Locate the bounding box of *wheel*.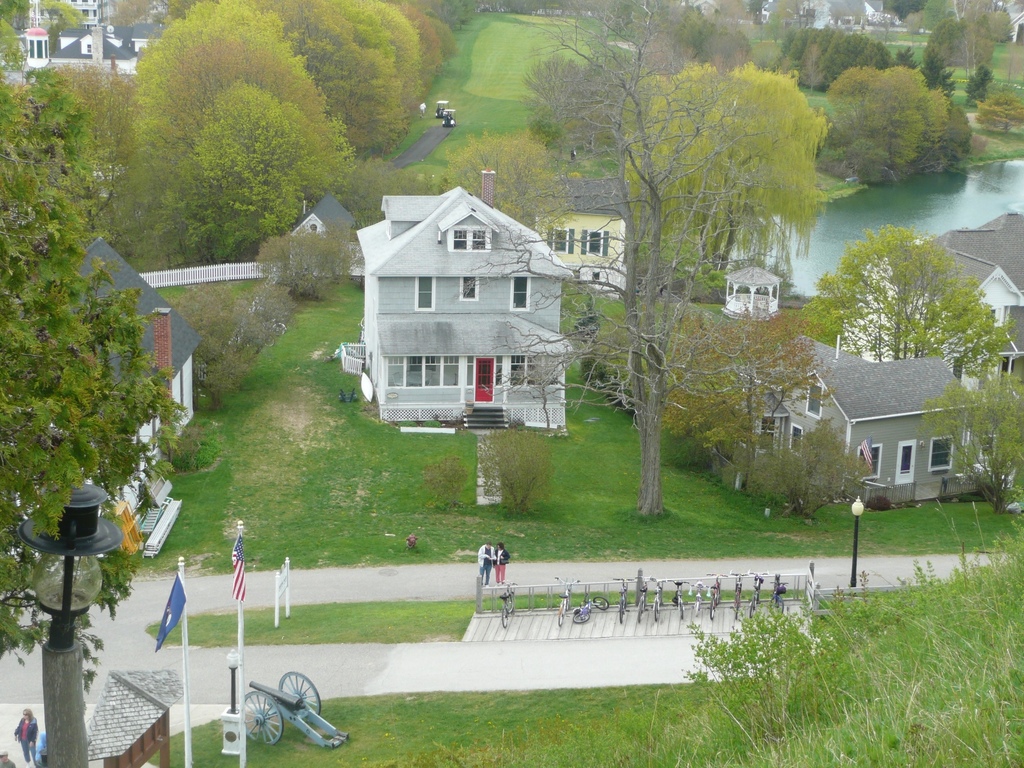
Bounding box: 592:595:608:610.
